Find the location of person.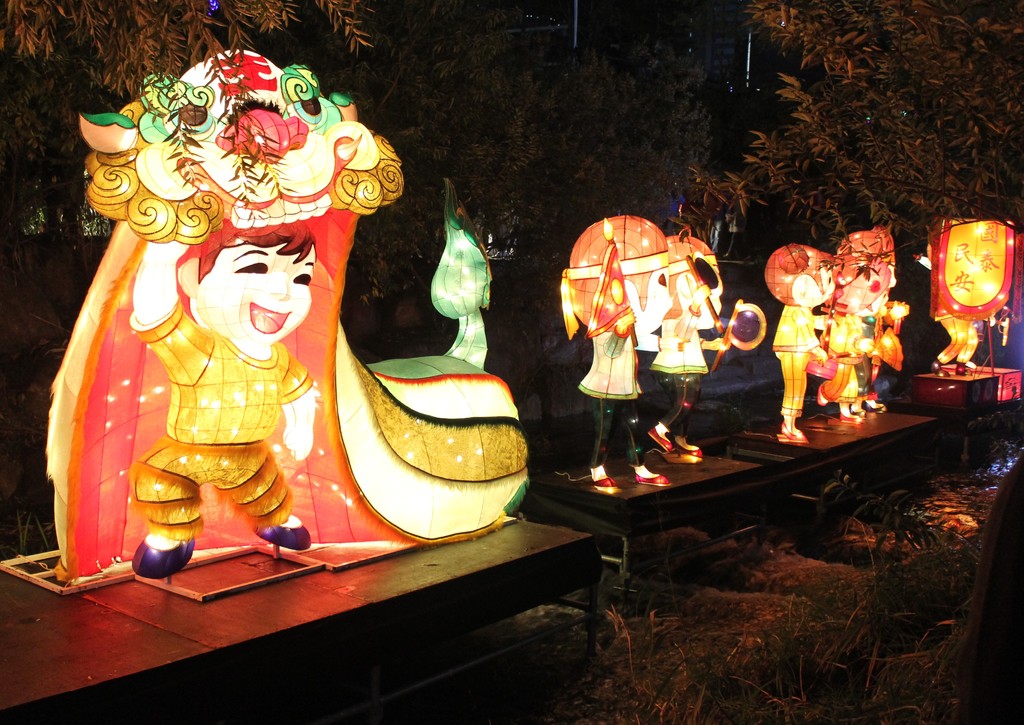
Location: (x1=565, y1=213, x2=676, y2=493).
